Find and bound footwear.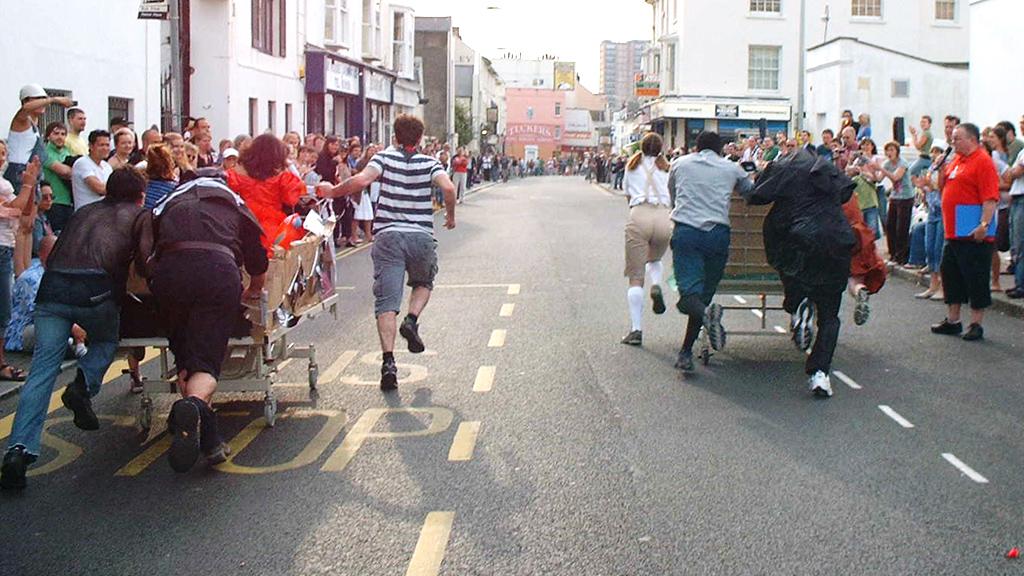
Bound: {"left": 0, "top": 456, "right": 29, "bottom": 490}.
